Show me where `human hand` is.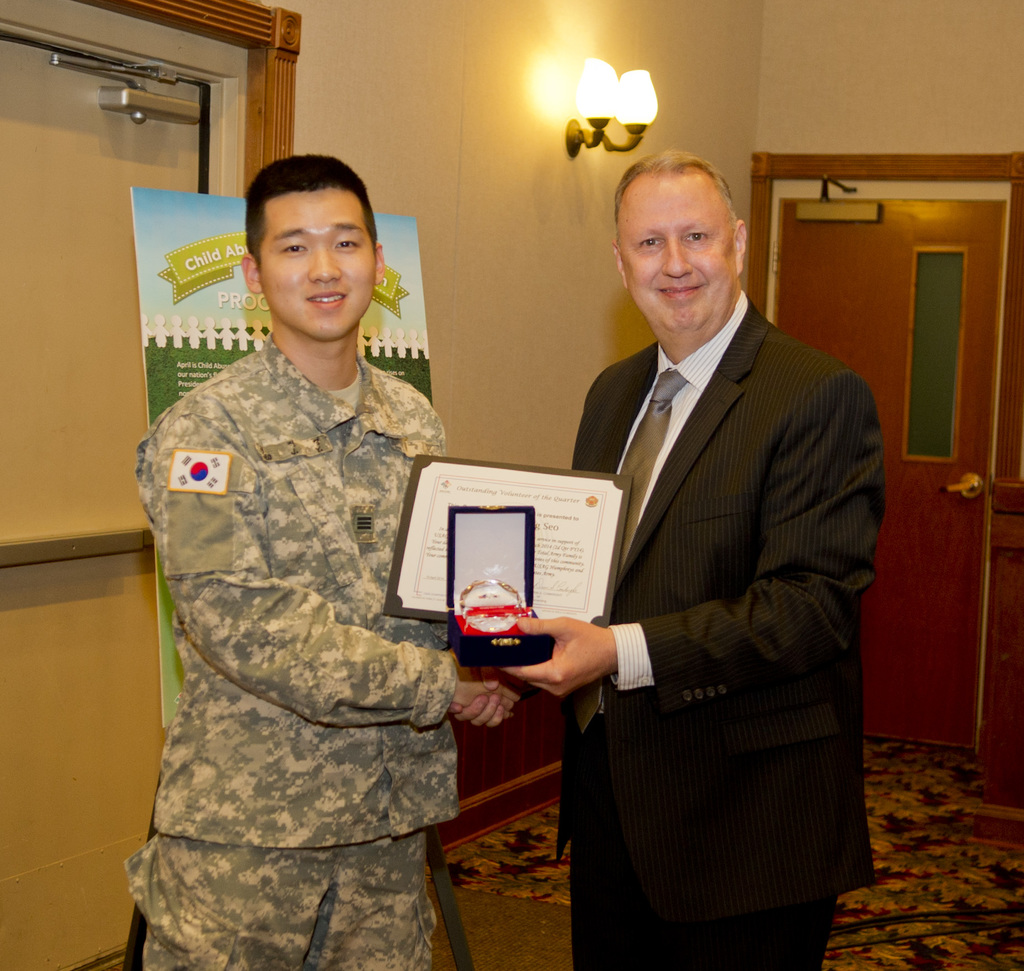
`human hand` is at BBox(453, 668, 532, 730).
